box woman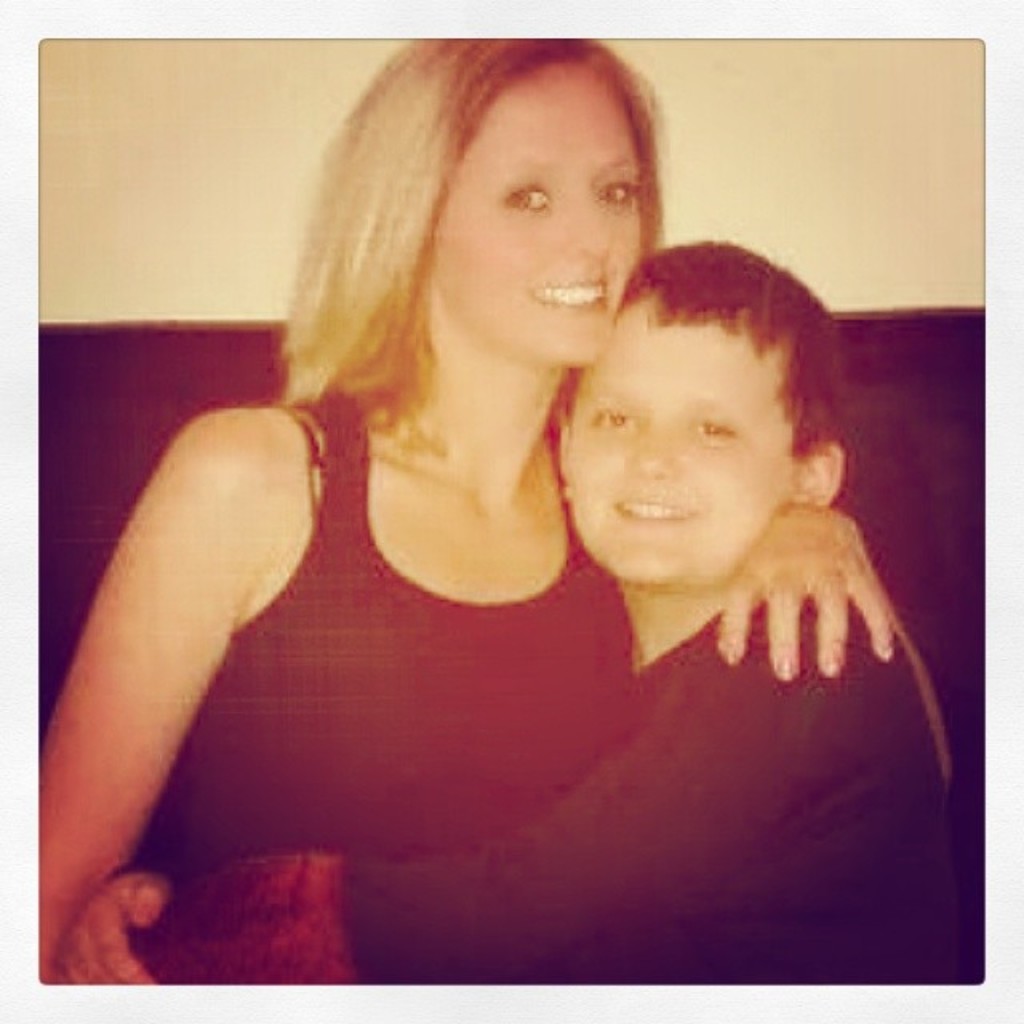
box(163, 56, 733, 872)
